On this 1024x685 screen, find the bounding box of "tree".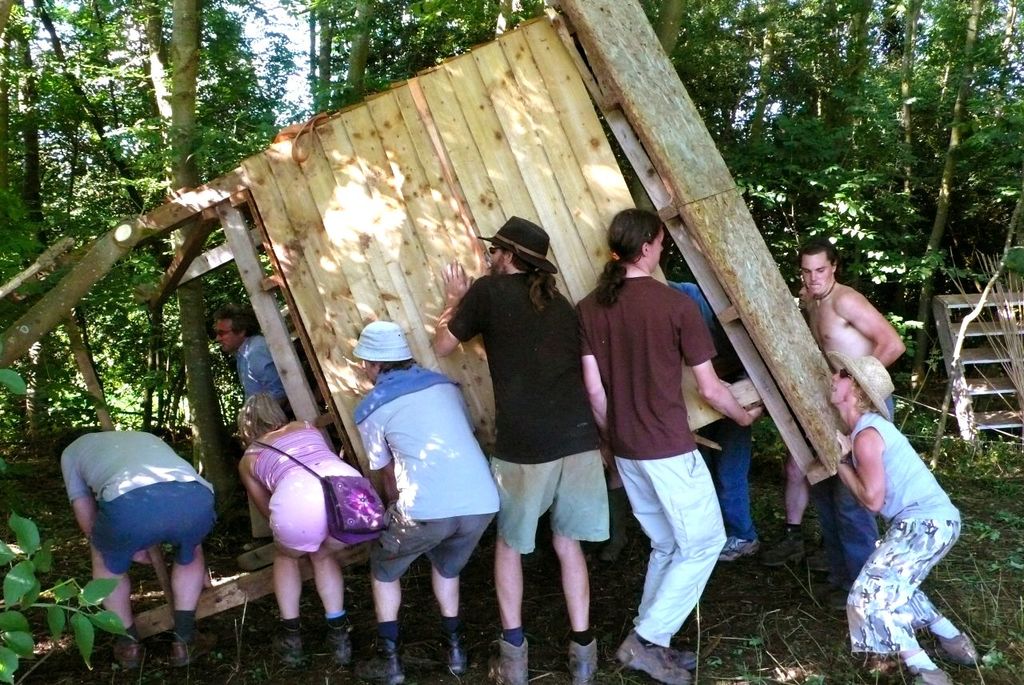
Bounding box: (left=650, top=2, right=705, bottom=129).
